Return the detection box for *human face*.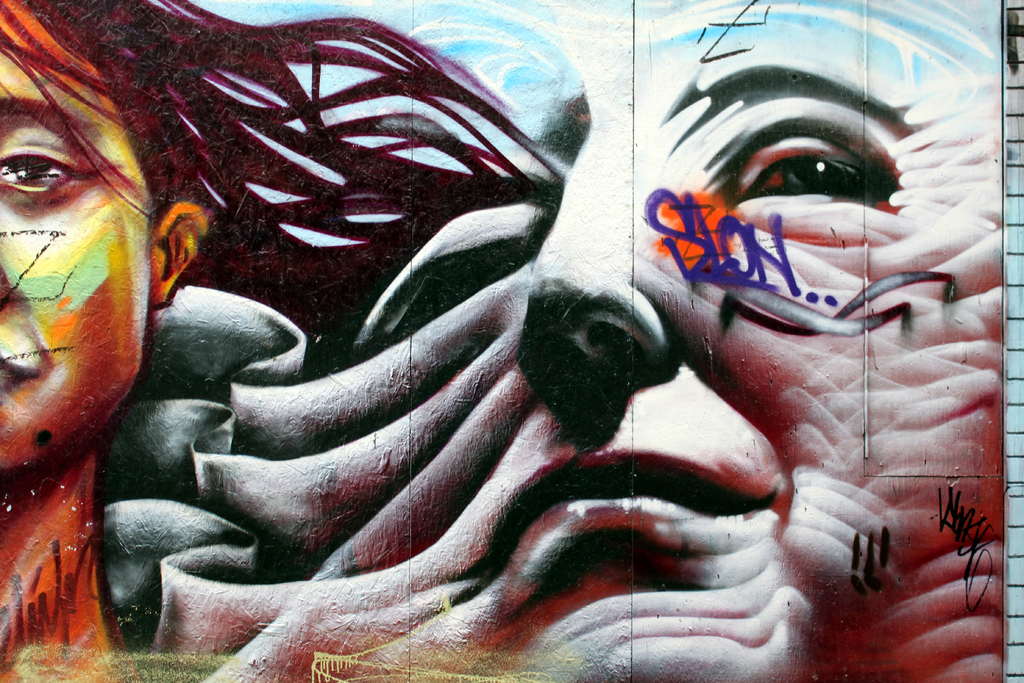
region(0, 0, 153, 468).
